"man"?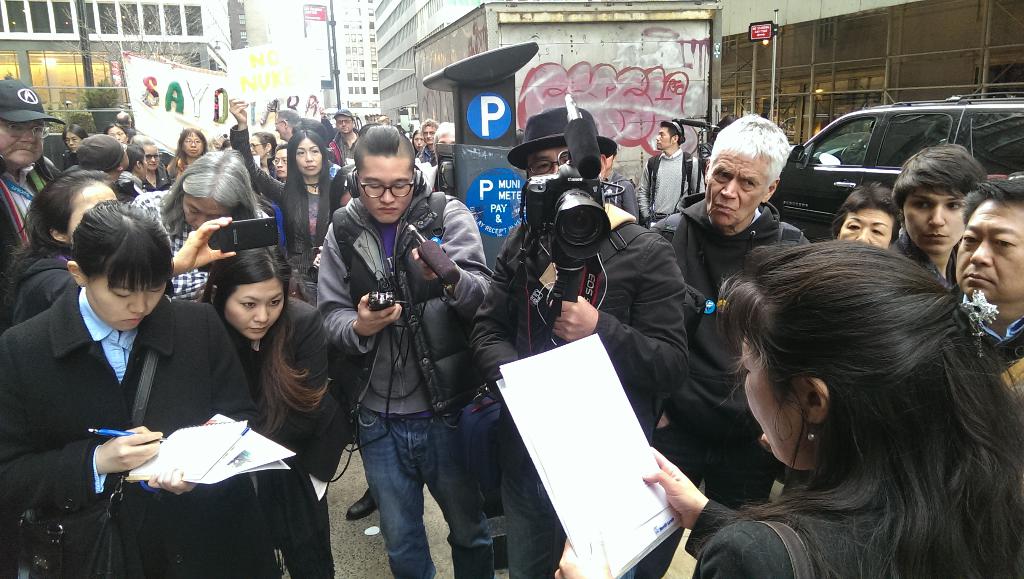
locate(274, 109, 300, 142)
